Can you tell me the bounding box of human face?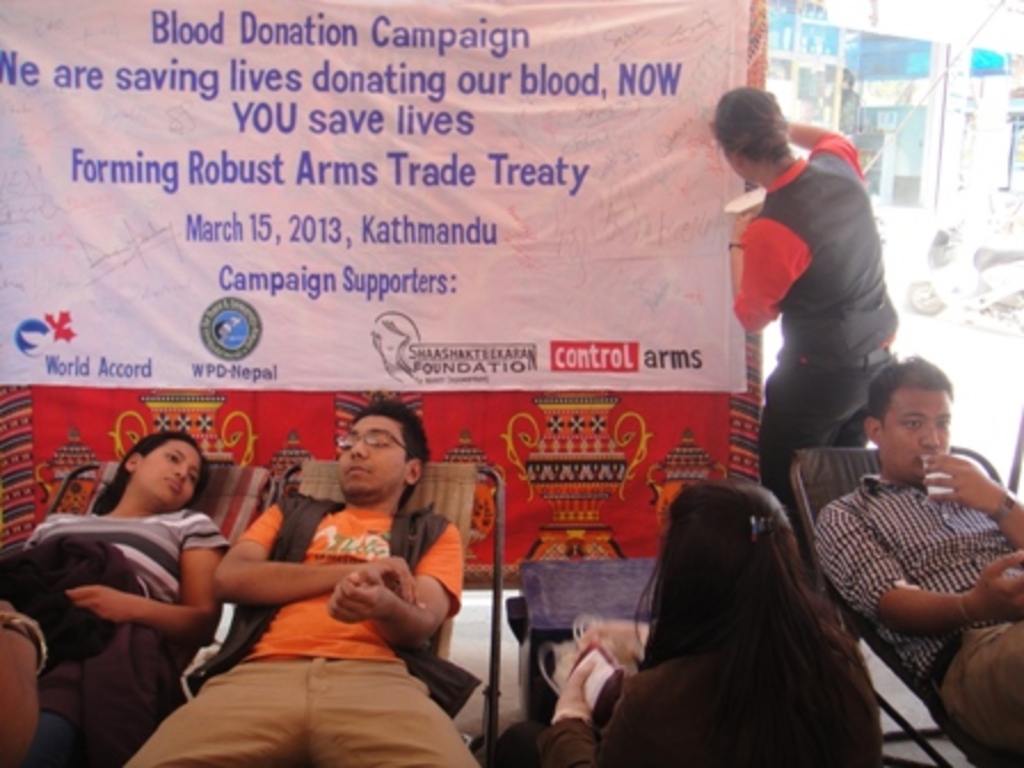
<region>135, 434, 199, 514</region>.
